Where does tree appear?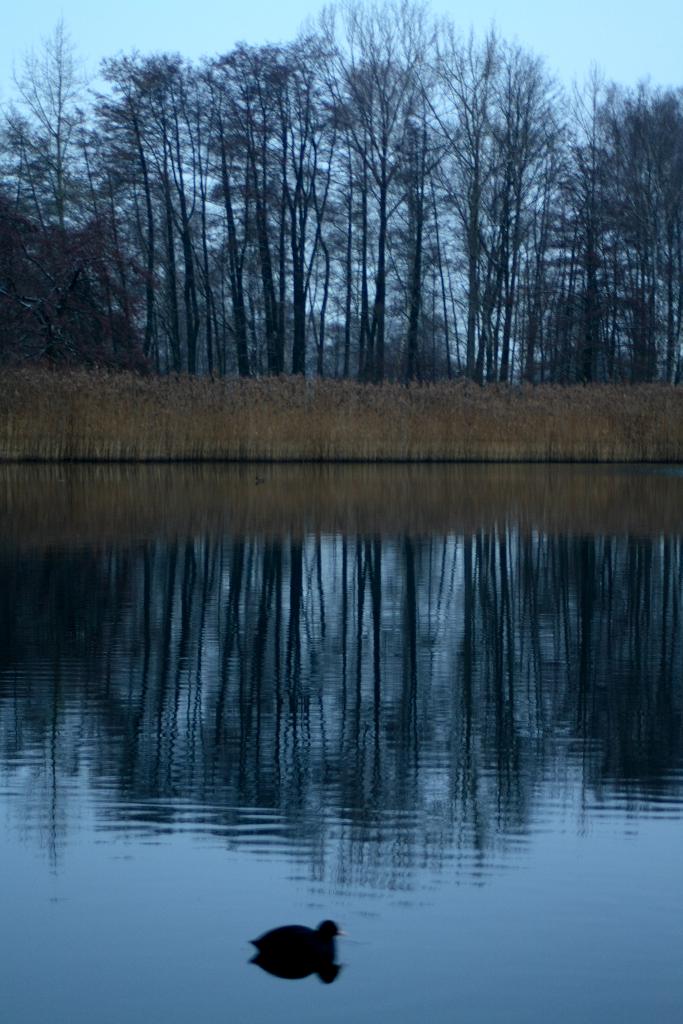
Appears at rect(0, 182, 144, 372).
